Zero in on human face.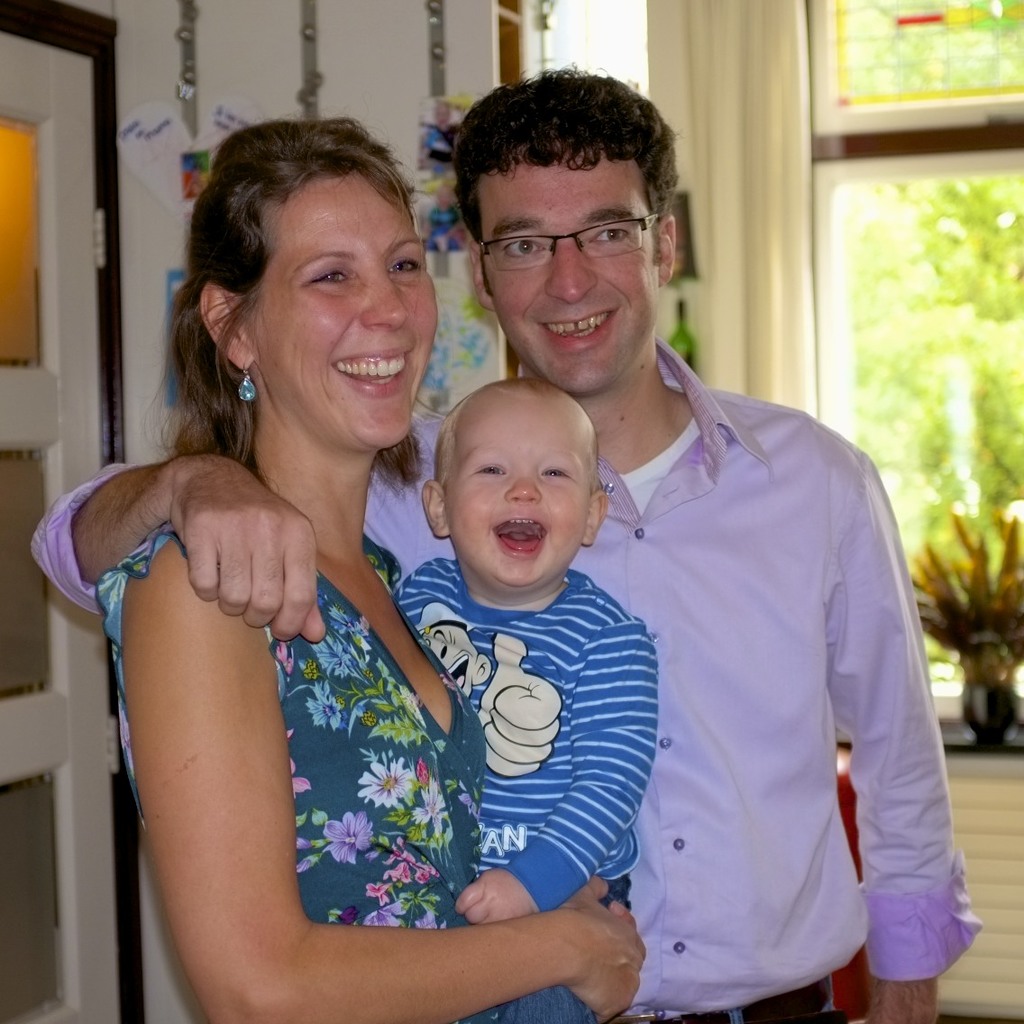
Zeroed in: bbox(450, 398, 596, 599).
